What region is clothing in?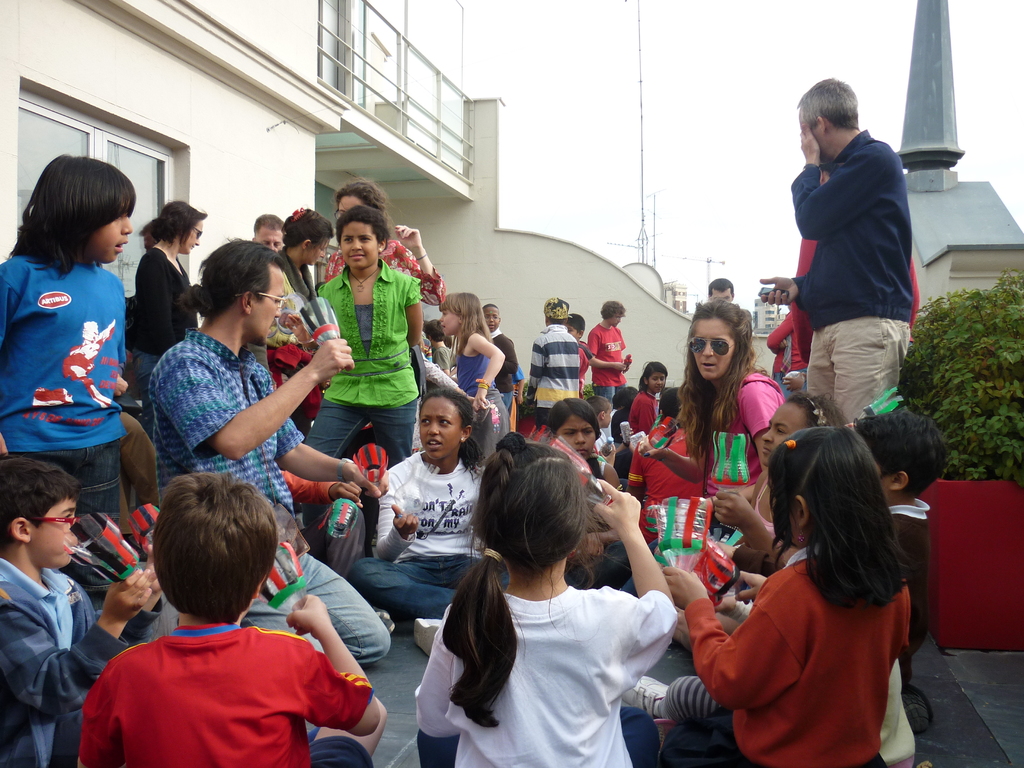
433/346/453/377.
